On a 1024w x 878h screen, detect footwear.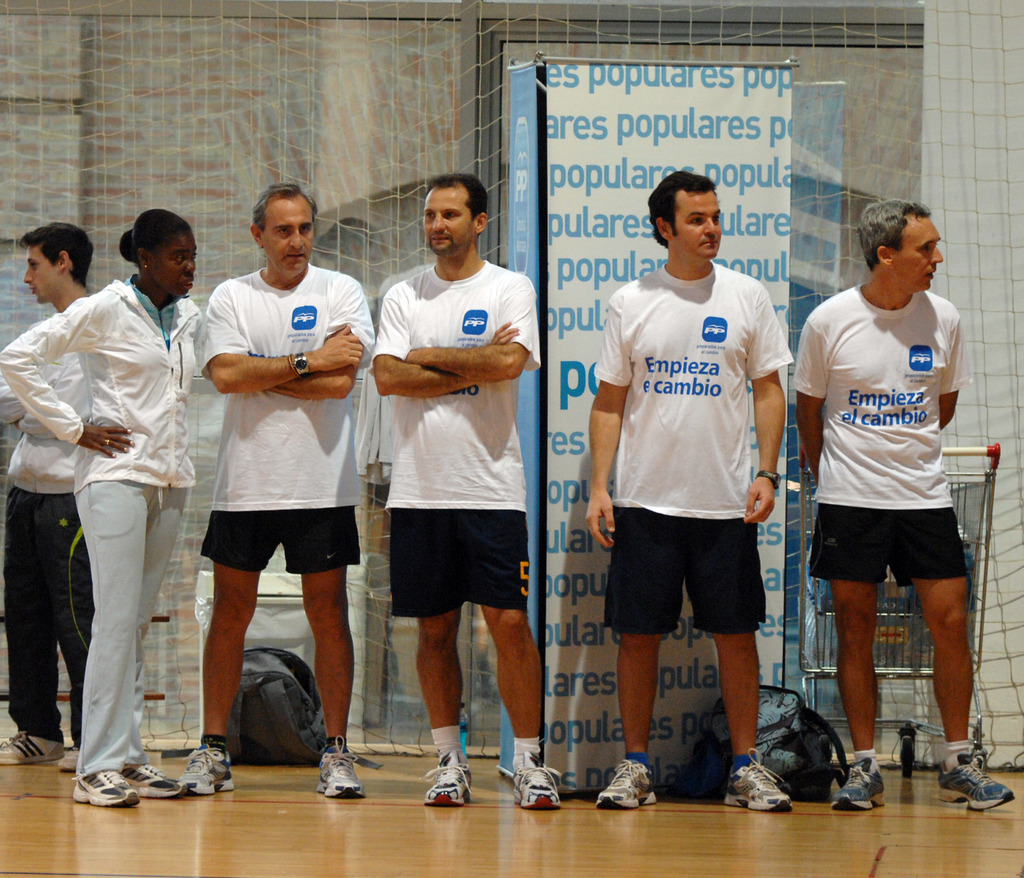
<bbox>175, 745, 234, 797</bbox>.
